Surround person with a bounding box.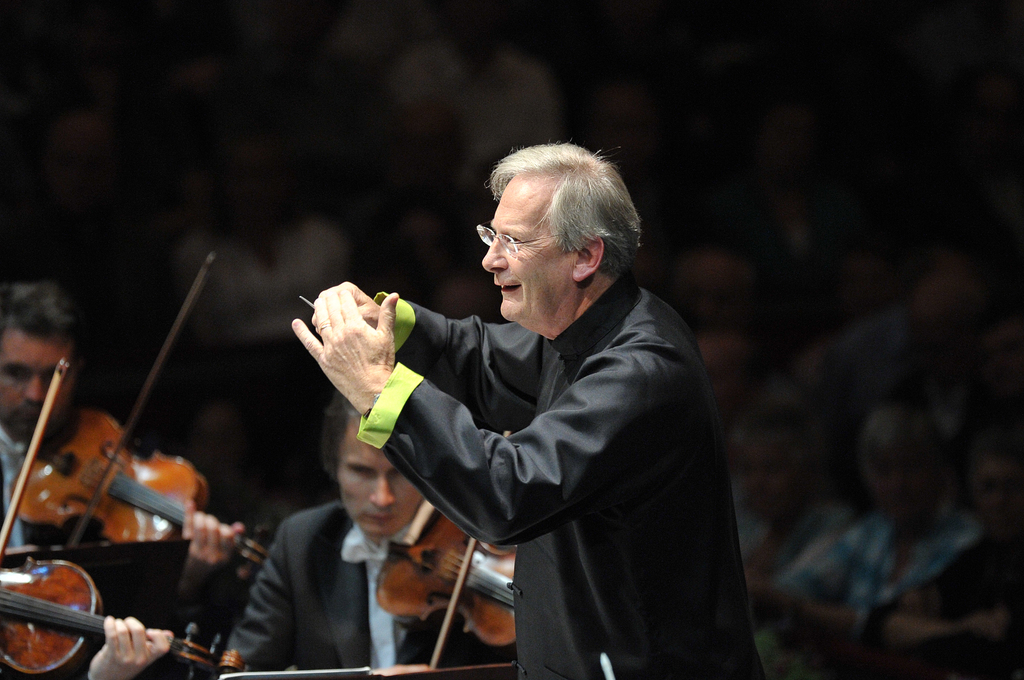
x1=762, y1=378, x2=1023, y2=679.
